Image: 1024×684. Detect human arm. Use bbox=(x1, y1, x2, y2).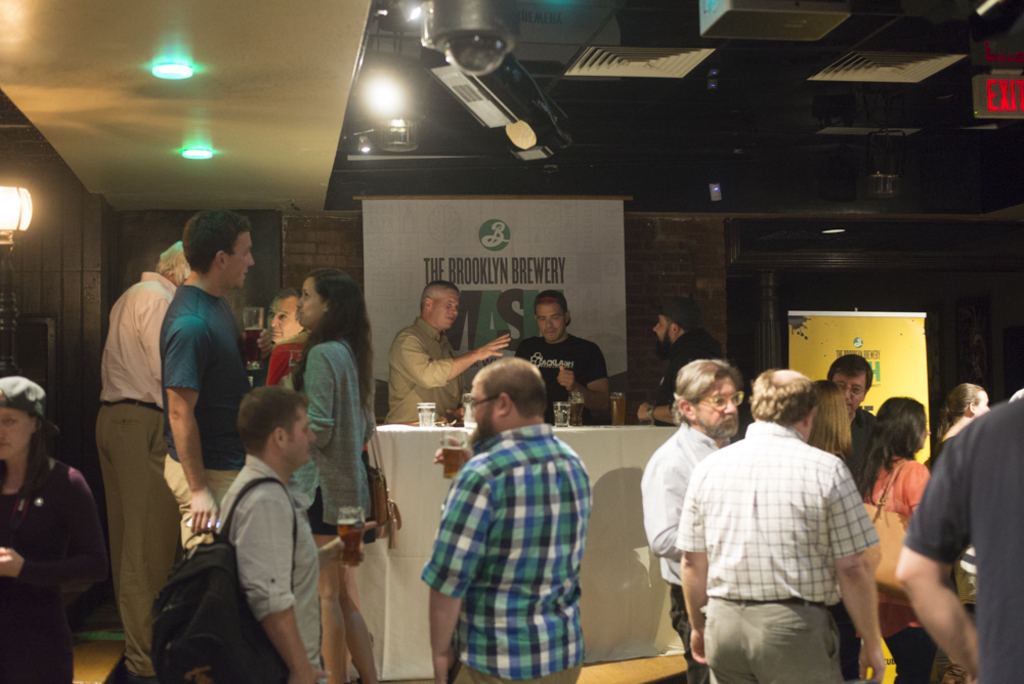
bbox=(823, 473, 887, 683).
